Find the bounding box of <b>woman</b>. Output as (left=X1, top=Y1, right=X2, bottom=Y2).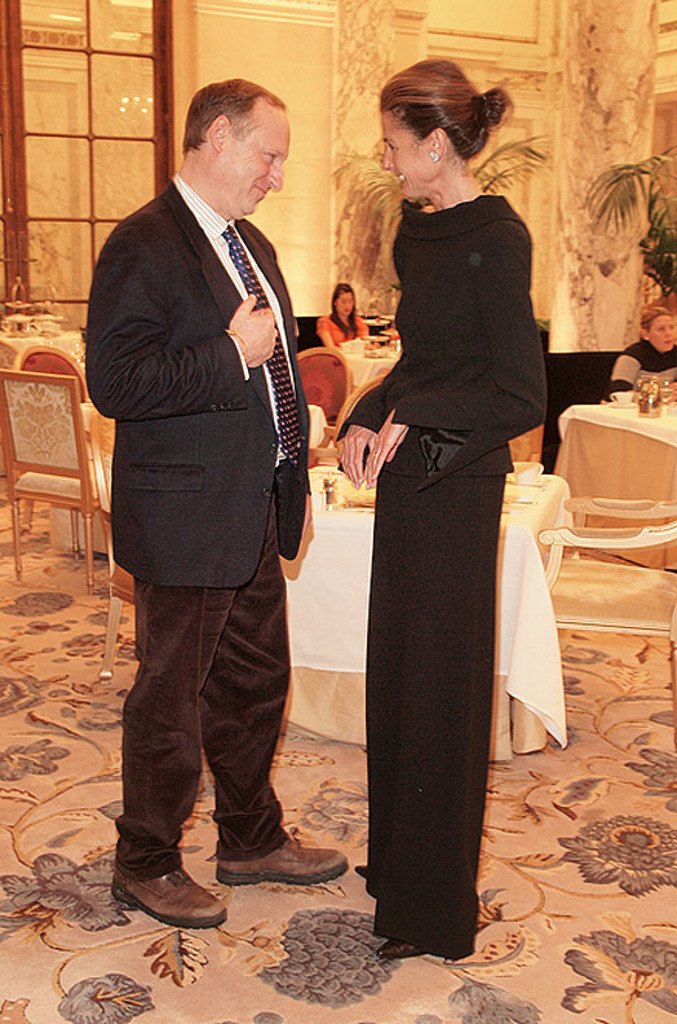
(left=601, top=304, right=676, bottom=396).
